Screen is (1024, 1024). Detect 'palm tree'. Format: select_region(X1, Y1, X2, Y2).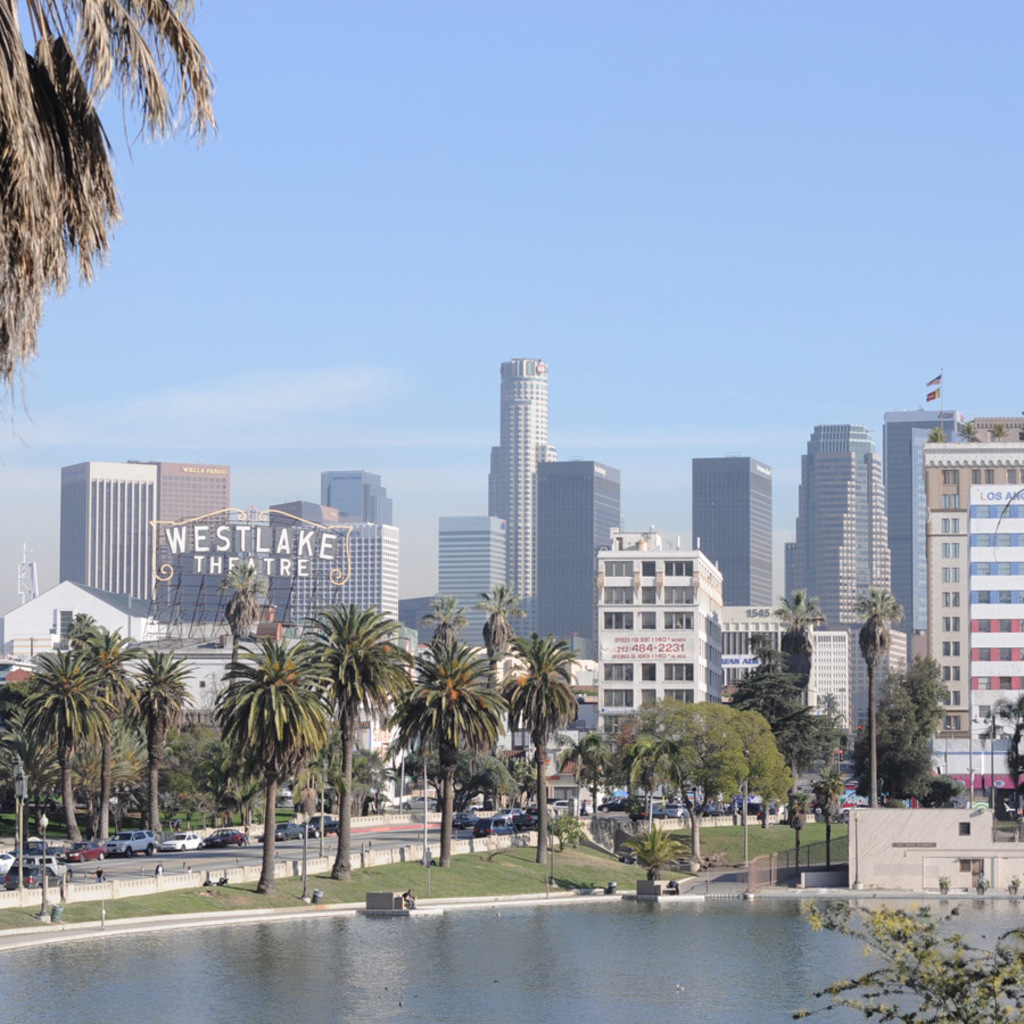
select_region(428, 625, 499, 870).
